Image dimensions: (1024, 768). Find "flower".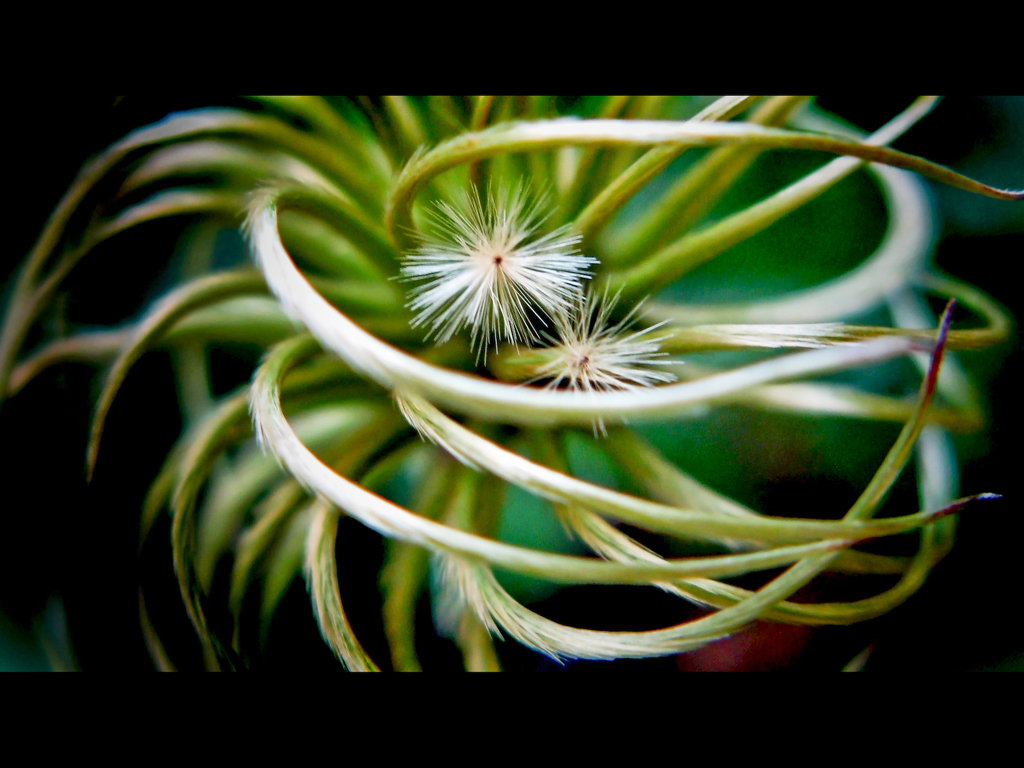
crop(507, 273, 687, 439).
